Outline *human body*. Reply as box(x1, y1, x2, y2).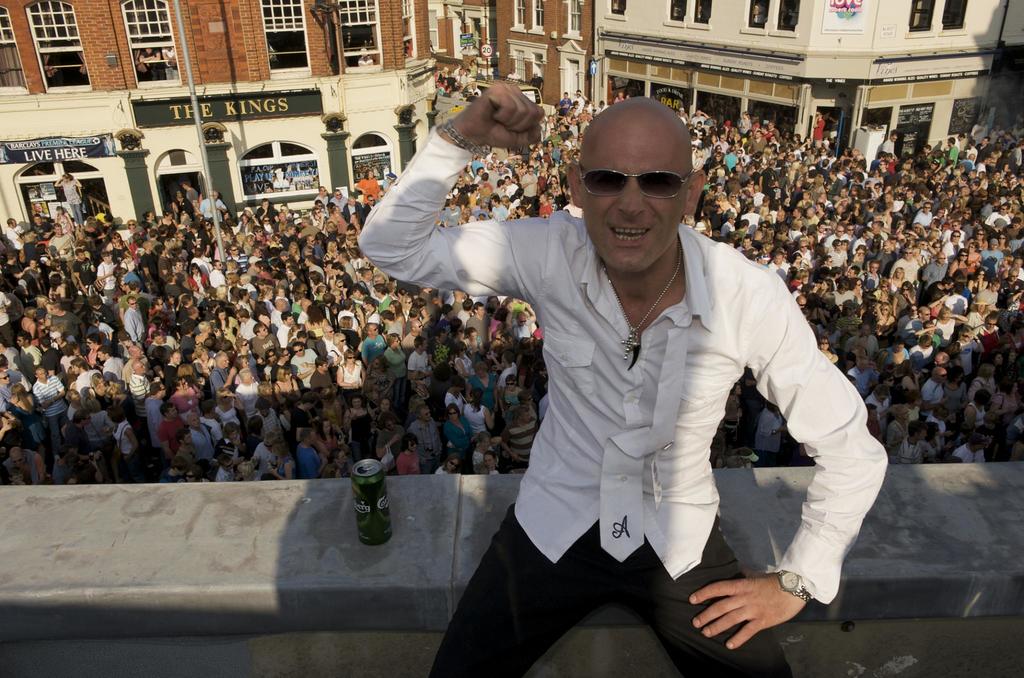
box(316, 233, 329, 250).
